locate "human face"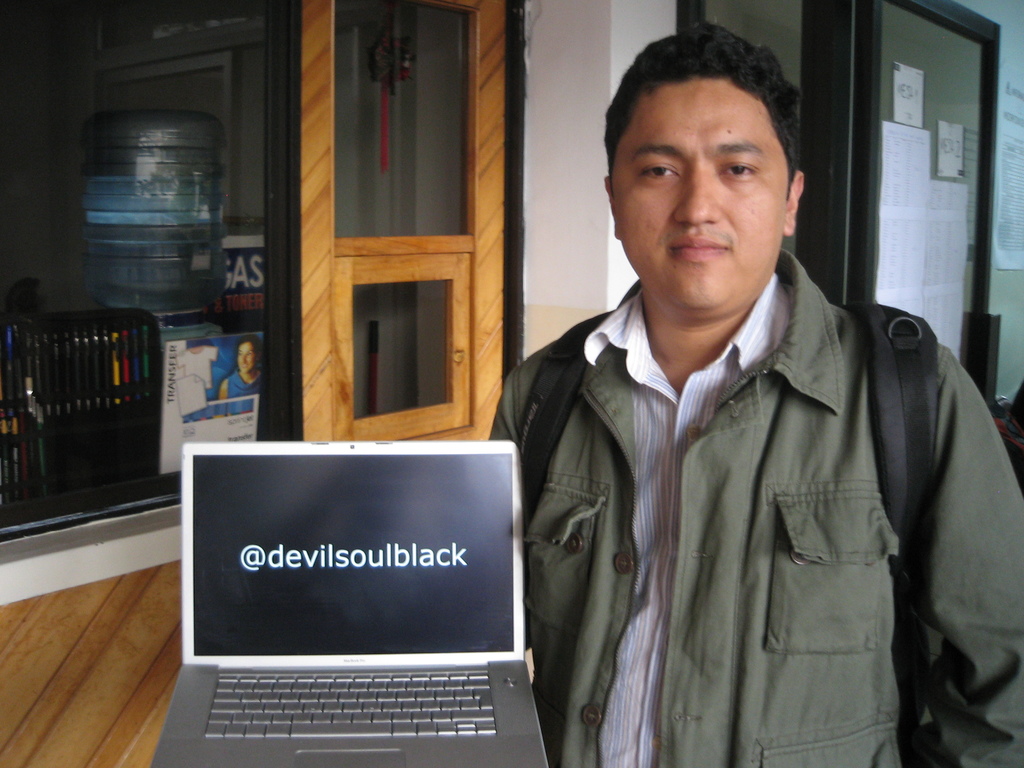
236:341:255:377
